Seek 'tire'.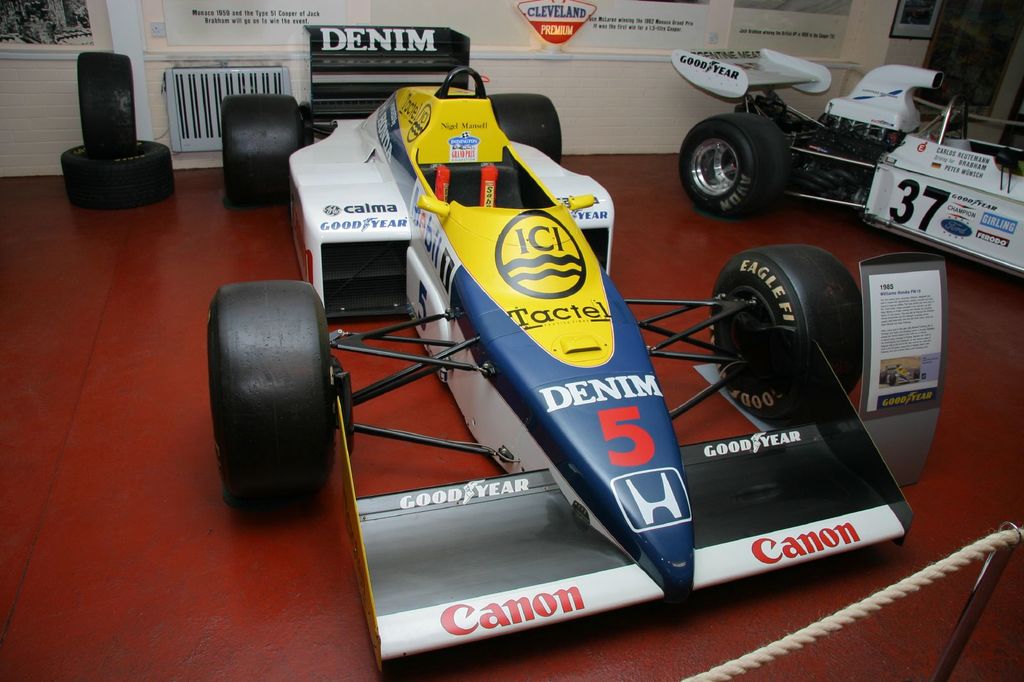
[221, 95, 300, 203].
